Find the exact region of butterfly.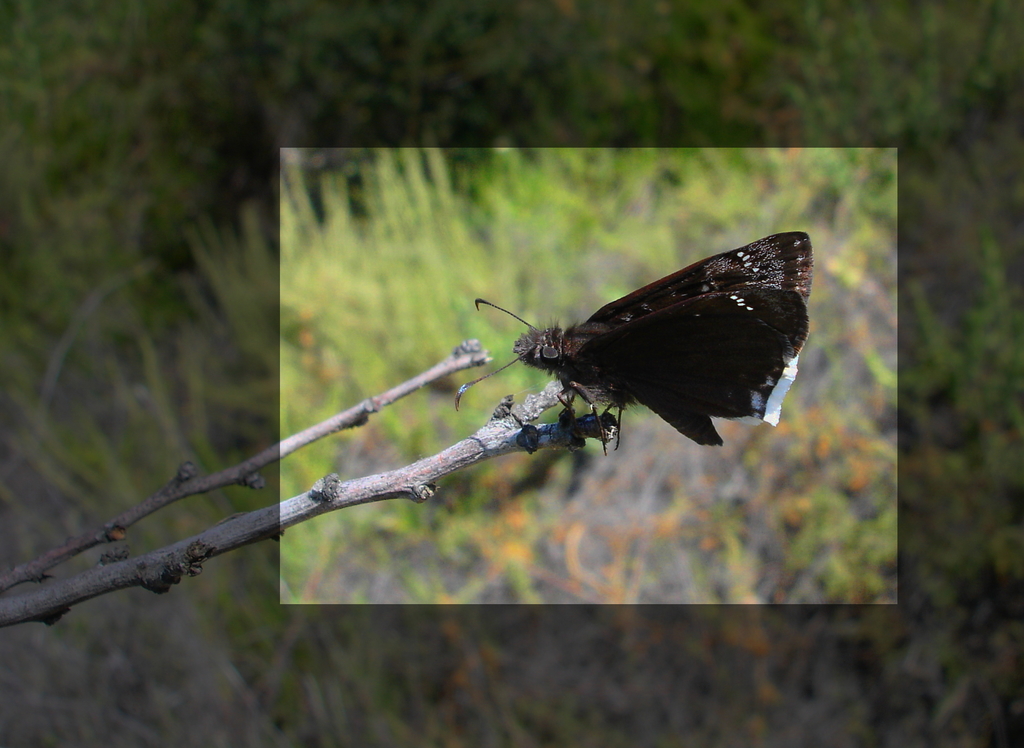
Exact region: BBox(470, 225, 814, 454).
